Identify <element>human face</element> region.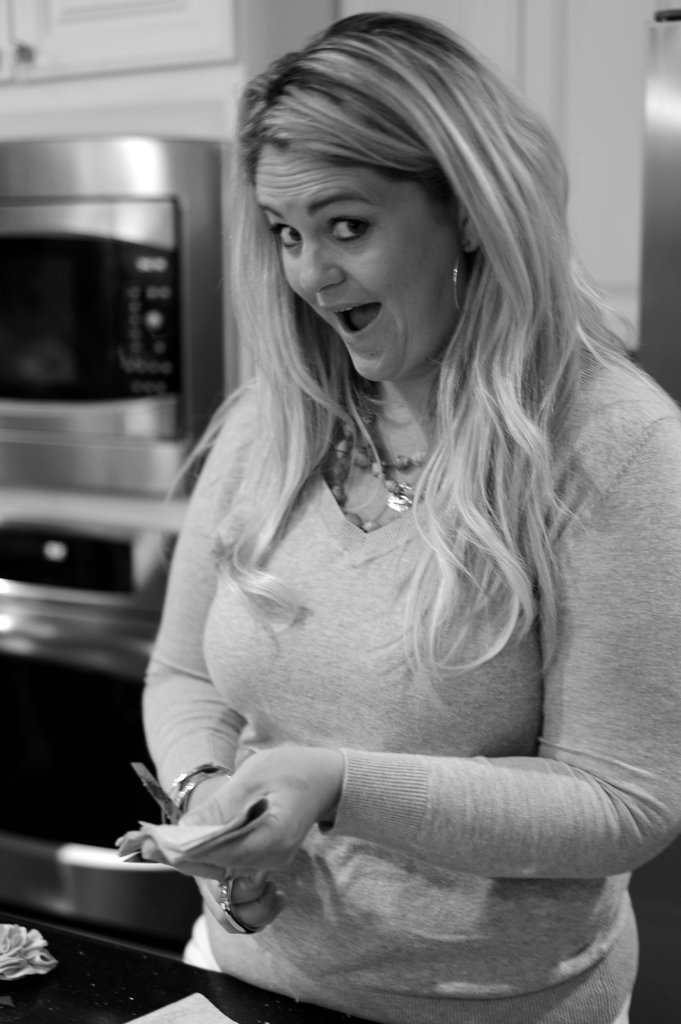
Region: BBox(257, 138, 465, 379).
